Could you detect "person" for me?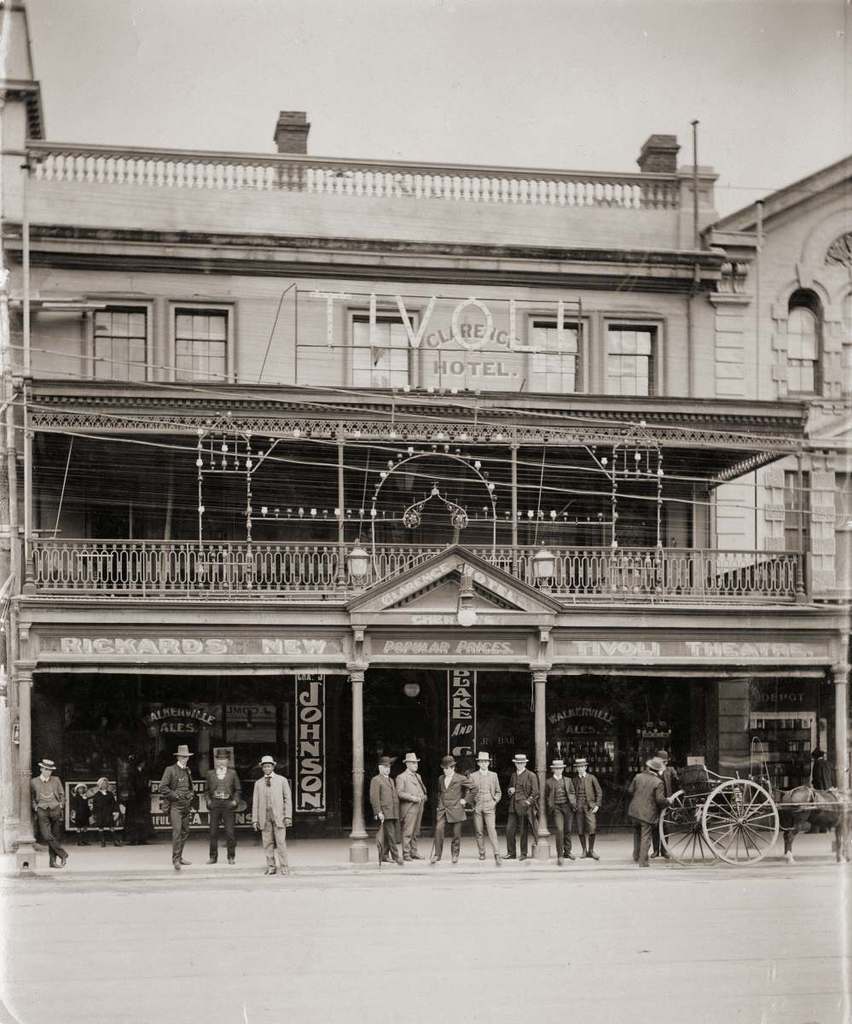
Detection result: [626,753,690,862].
